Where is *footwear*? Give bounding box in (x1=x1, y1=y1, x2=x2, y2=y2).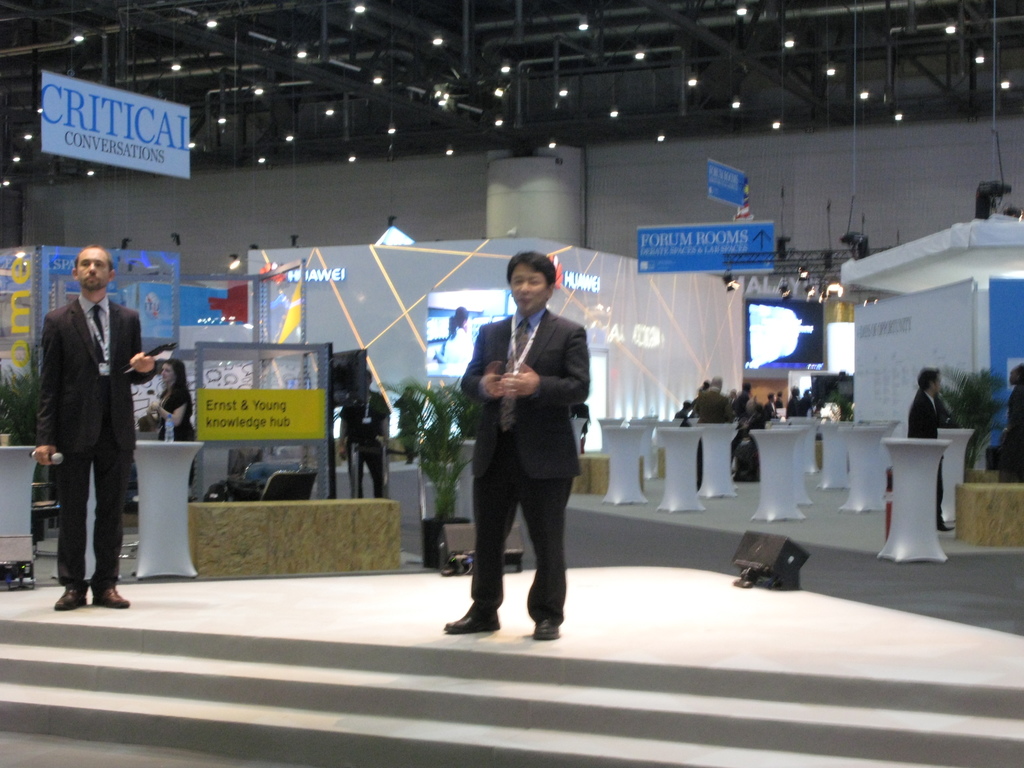
(x1=529, y1=615, x2=563, y2=641).
